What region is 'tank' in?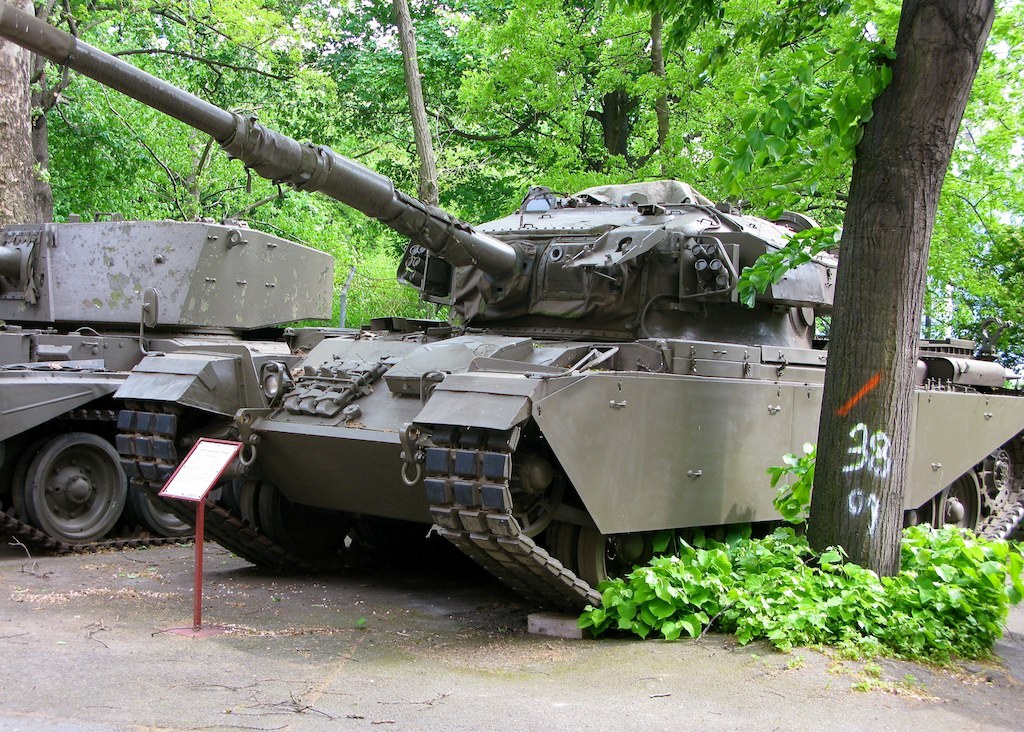
x1=0, y1=213, x2=368, y2=551.
